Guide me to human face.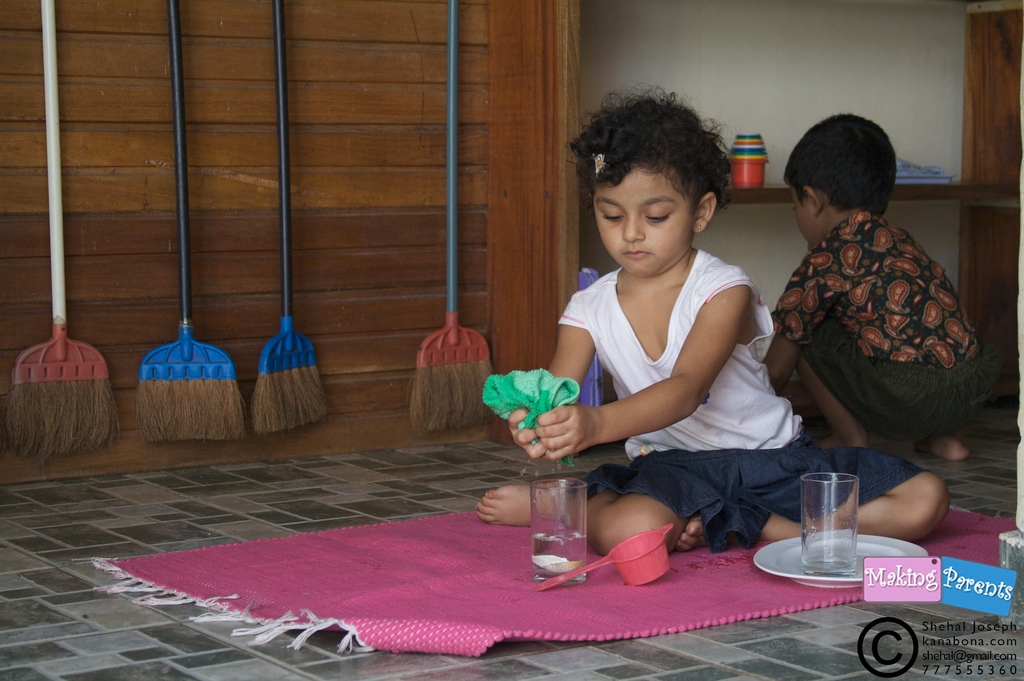
Guidance: box=[590, 167, 696, 277].
